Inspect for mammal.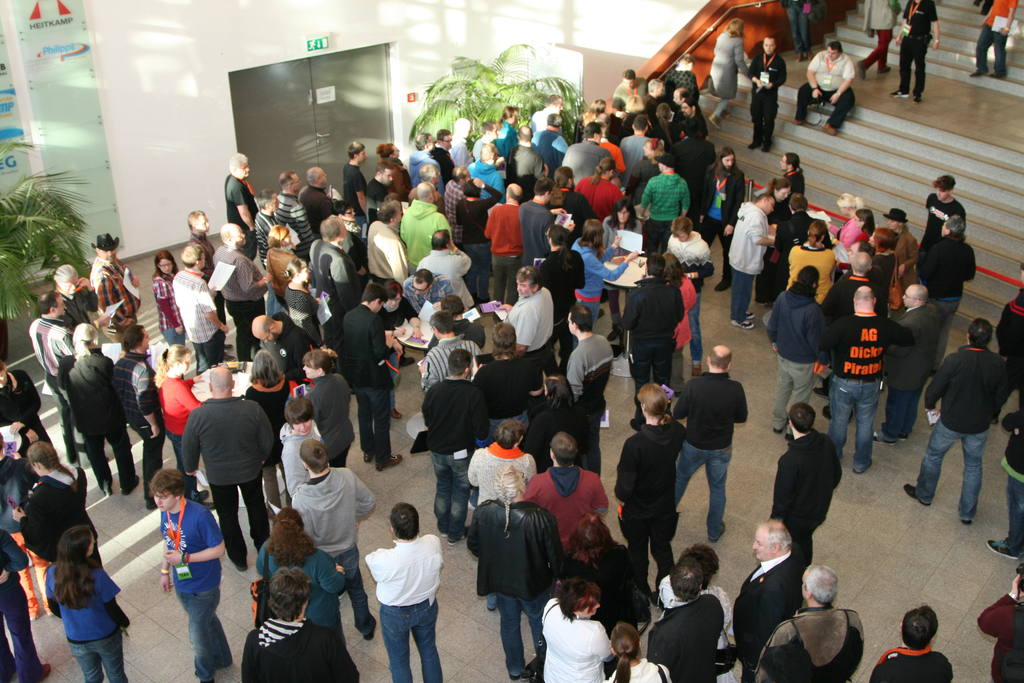
Inspection: <region>672, 341, 749, 541</region>.
